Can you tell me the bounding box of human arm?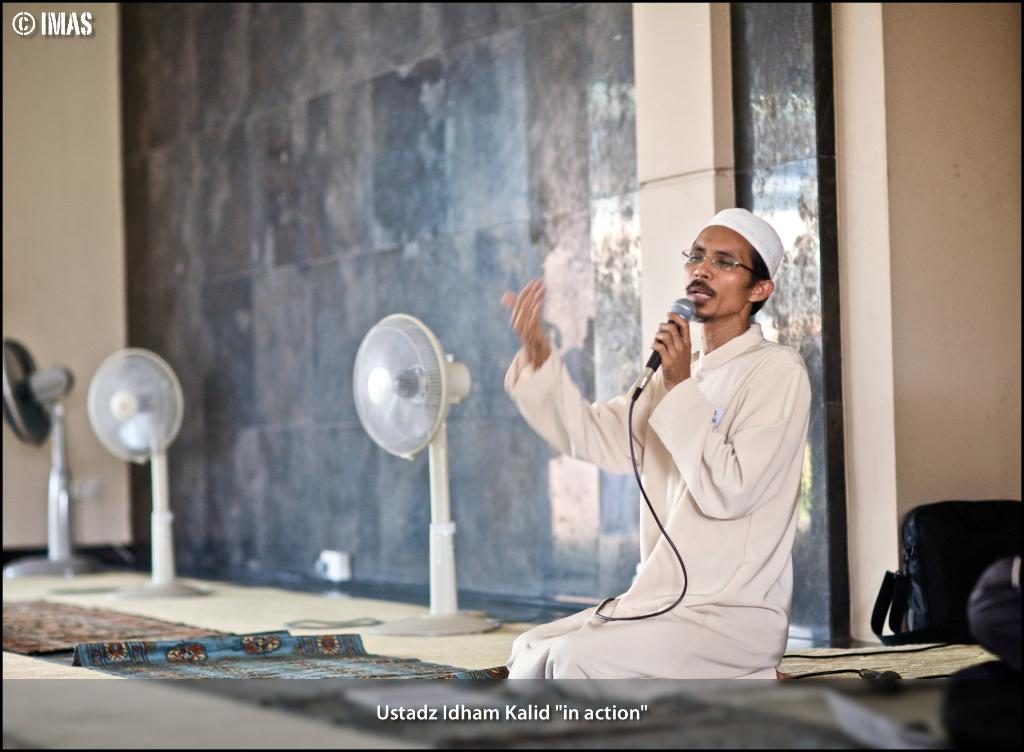
left=652, top=314, right=808, bottom=519.
